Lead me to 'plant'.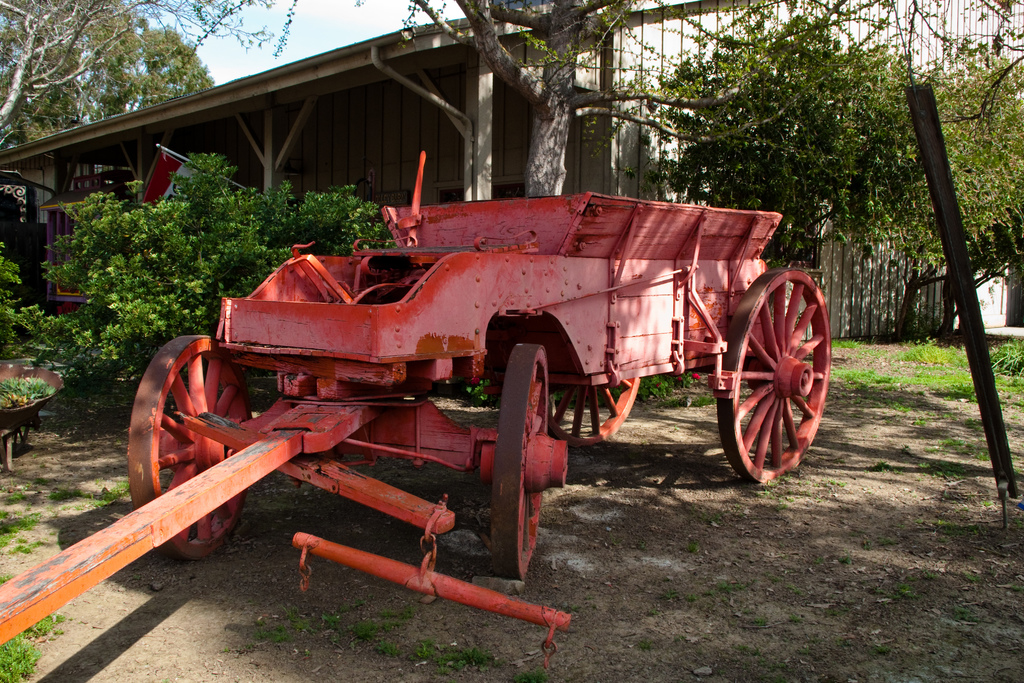
Lead to 984,332,1023,462.
